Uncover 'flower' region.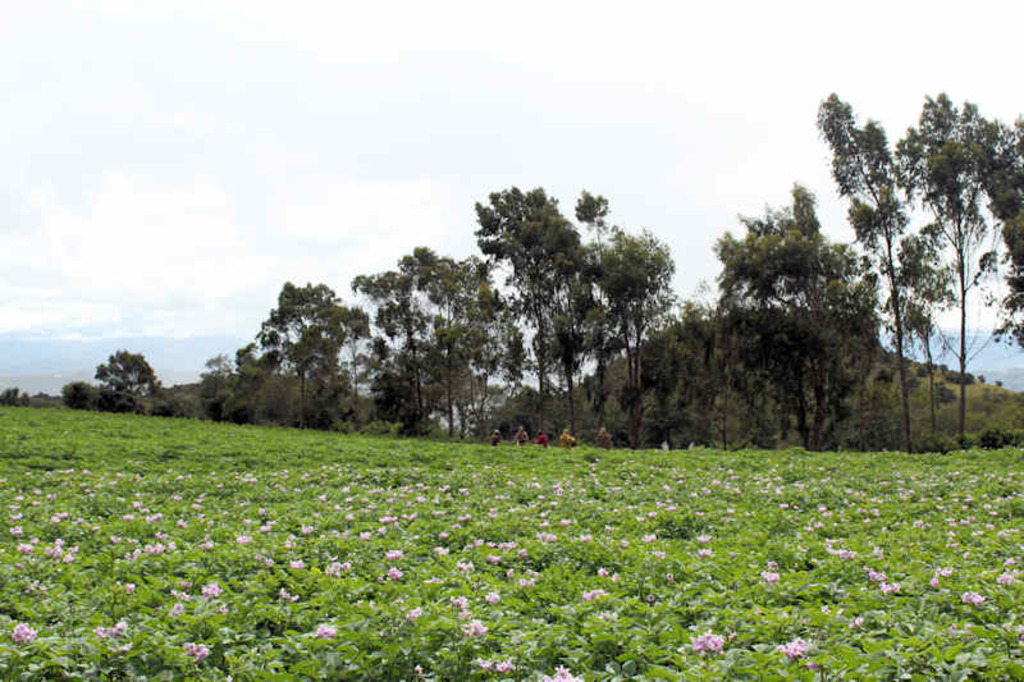
Uncovered: (x1=780, y1=637, x2=806, y2=663).
